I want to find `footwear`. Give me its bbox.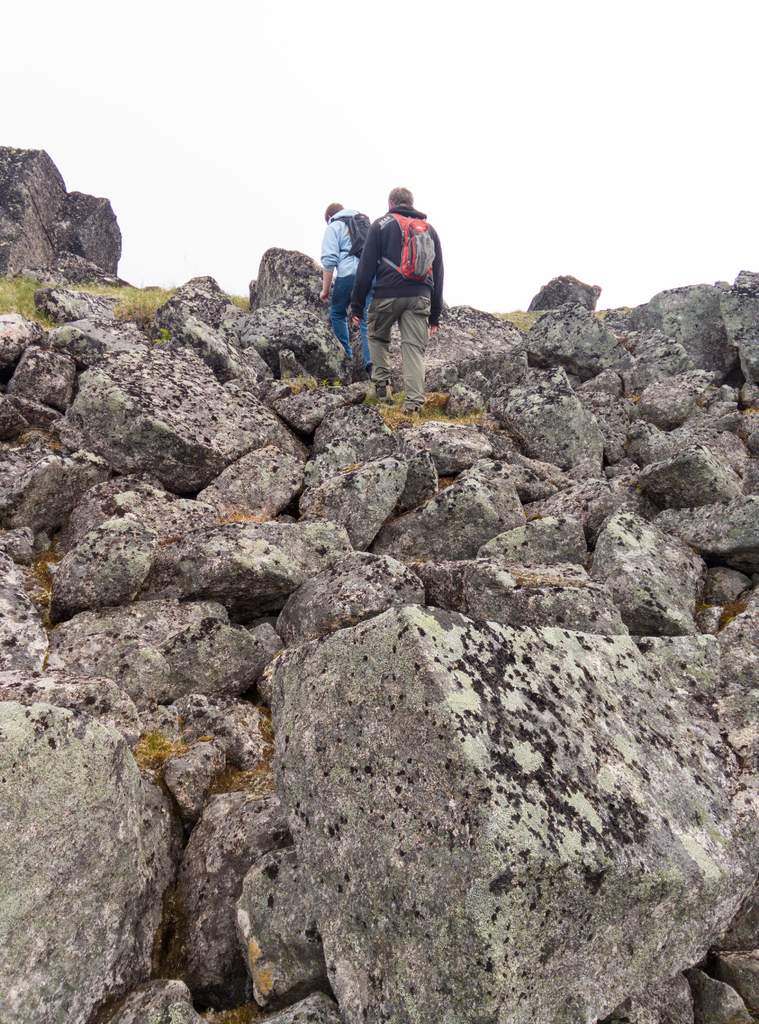
370:378:384:404.
